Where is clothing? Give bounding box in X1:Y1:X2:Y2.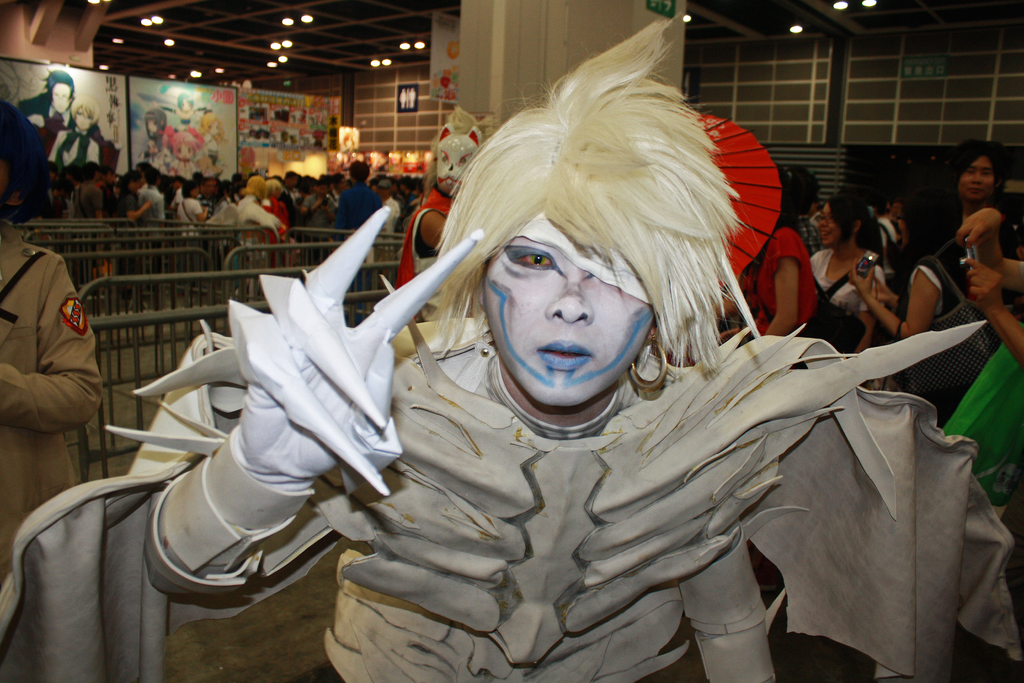
0:222:104:582.
